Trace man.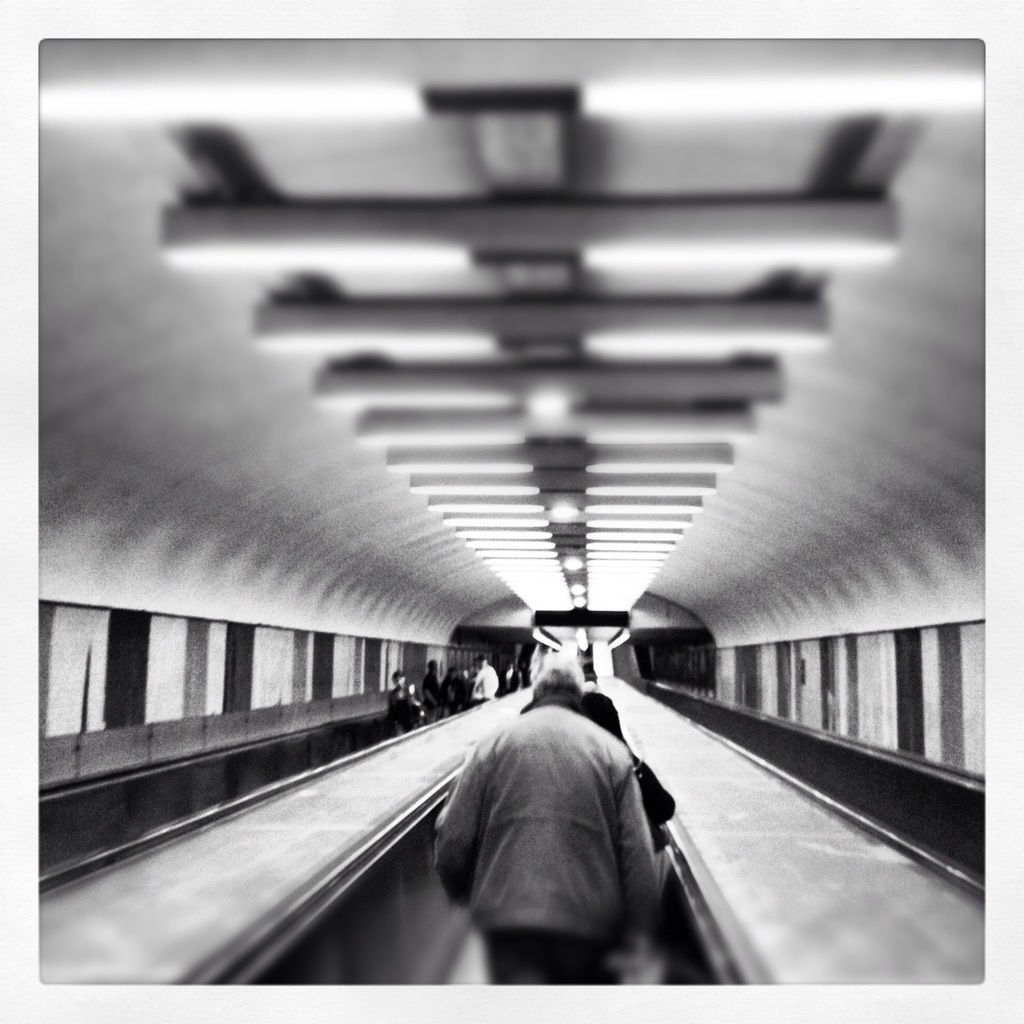
Traced to left=391, top=646, right=716, bottom=1003.
